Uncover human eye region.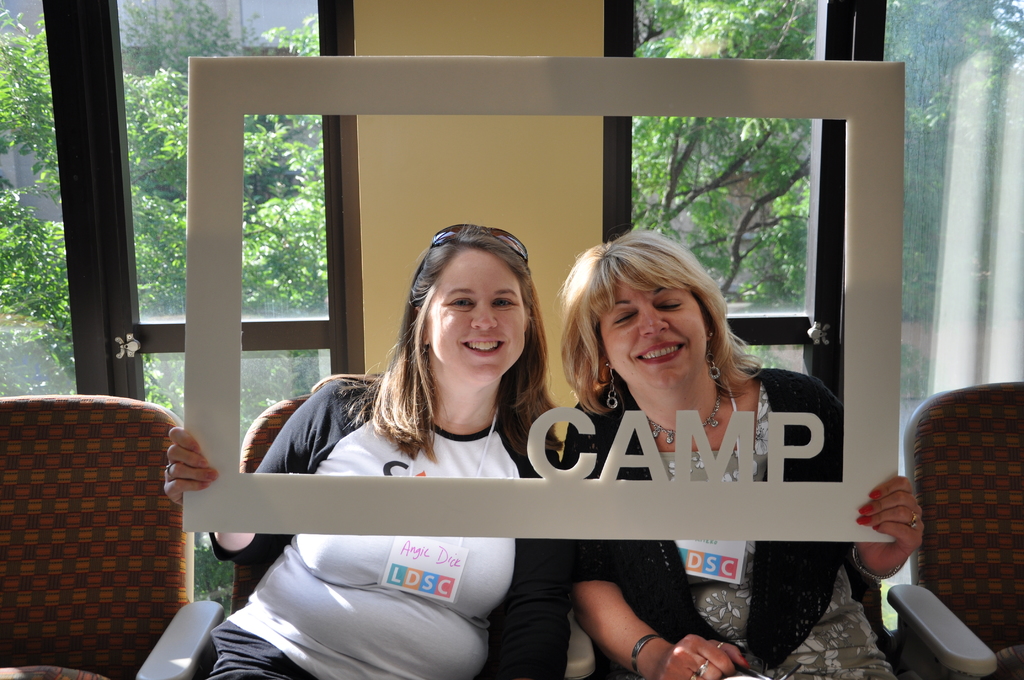
Uncovered: rect(655, 297, 682, 310).
